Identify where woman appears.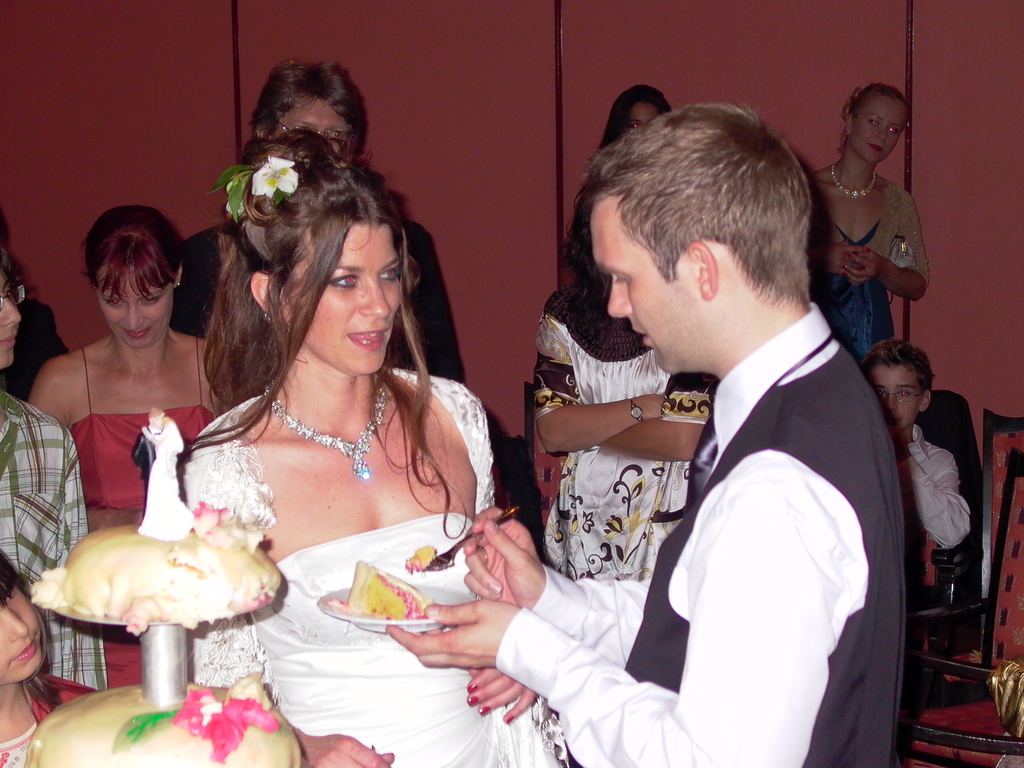
Appears at Rect(538, 202, 719, 588).
